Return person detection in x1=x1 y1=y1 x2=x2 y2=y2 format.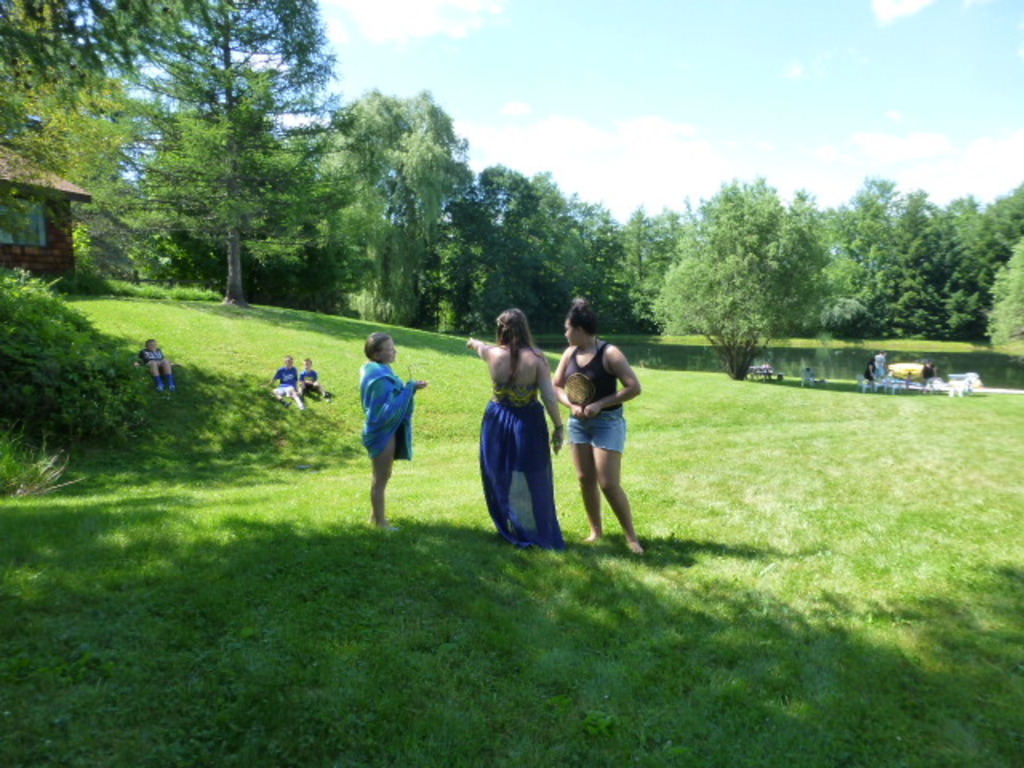
x1=920 y1=357 x2=936 y2=378.
